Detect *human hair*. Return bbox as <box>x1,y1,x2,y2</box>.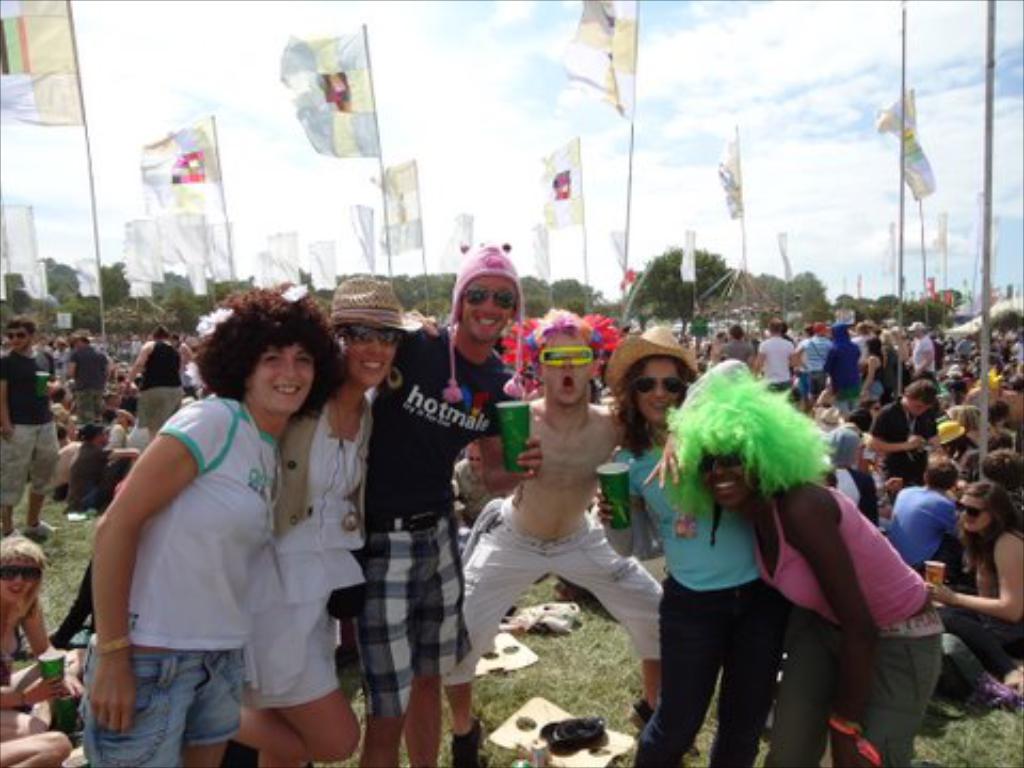
<box>845,405,873,429</box>.
